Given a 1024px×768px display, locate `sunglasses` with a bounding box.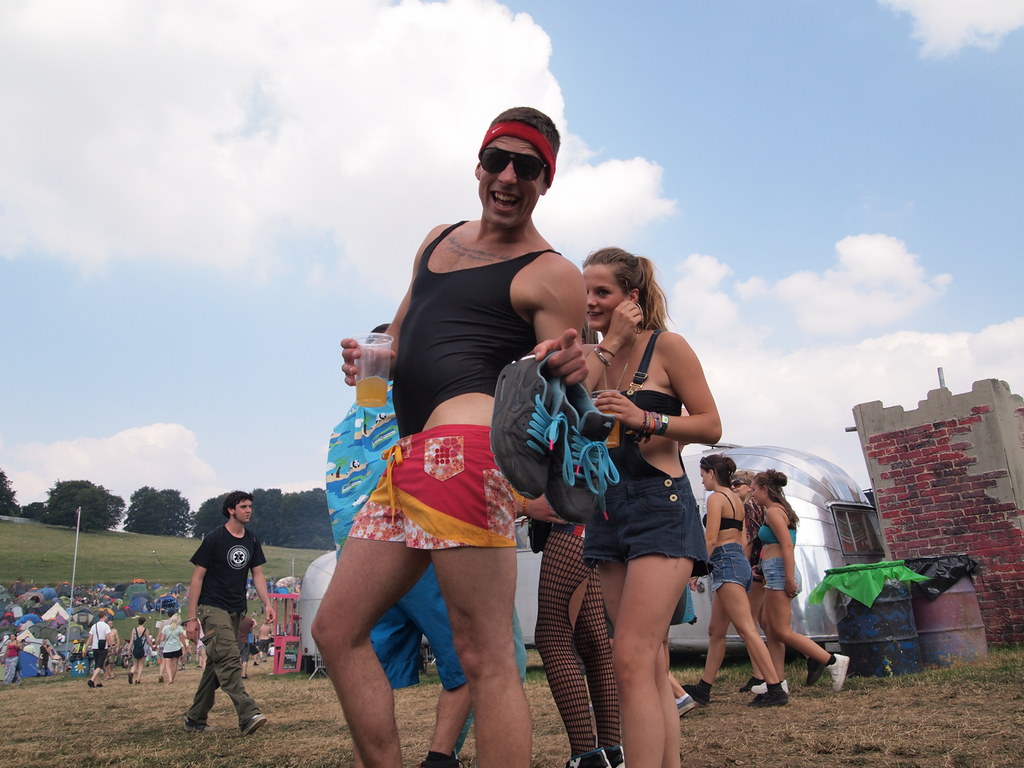
Located: [left=478, top=145, right=544, bottom=182].
